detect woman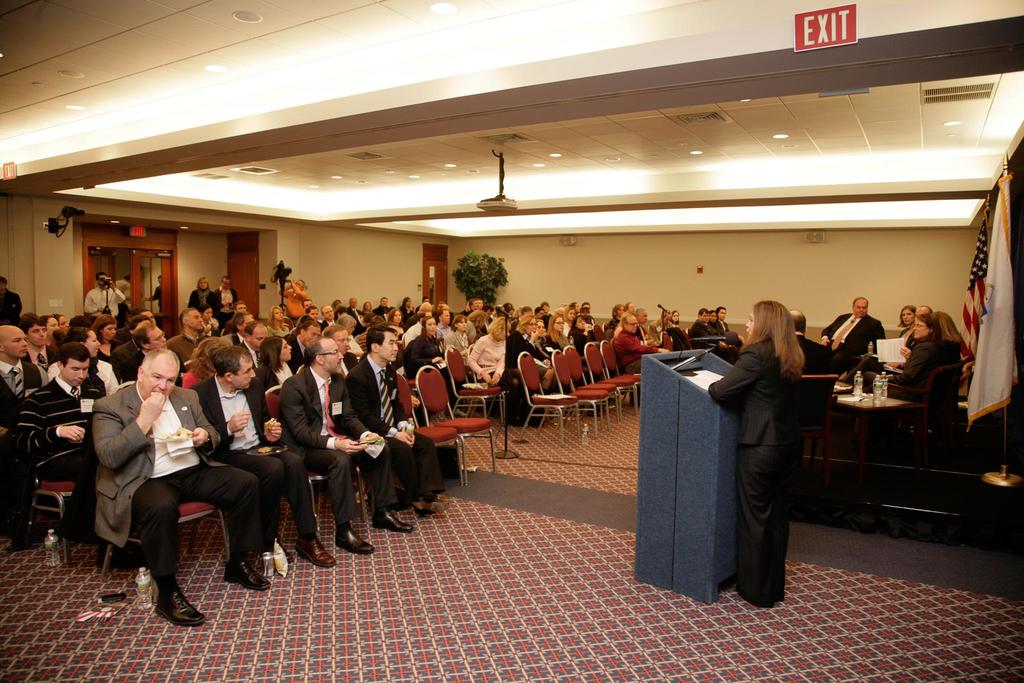
locate(255, 333, 296, 387)
